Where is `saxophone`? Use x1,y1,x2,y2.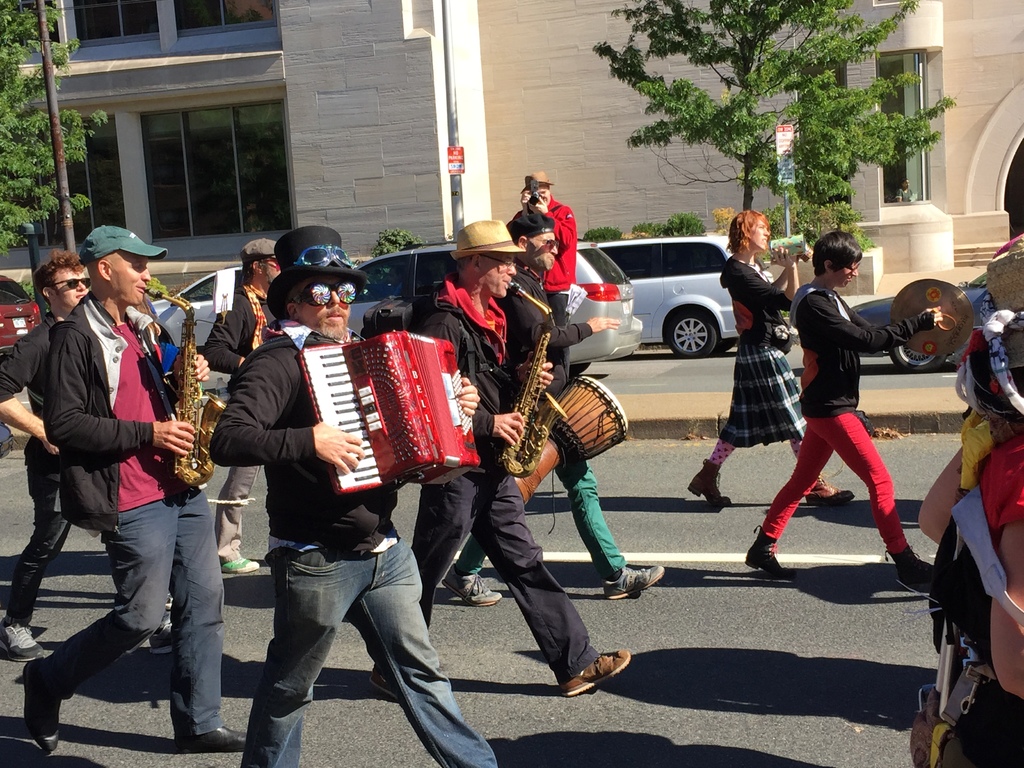
494,278,569,479.
